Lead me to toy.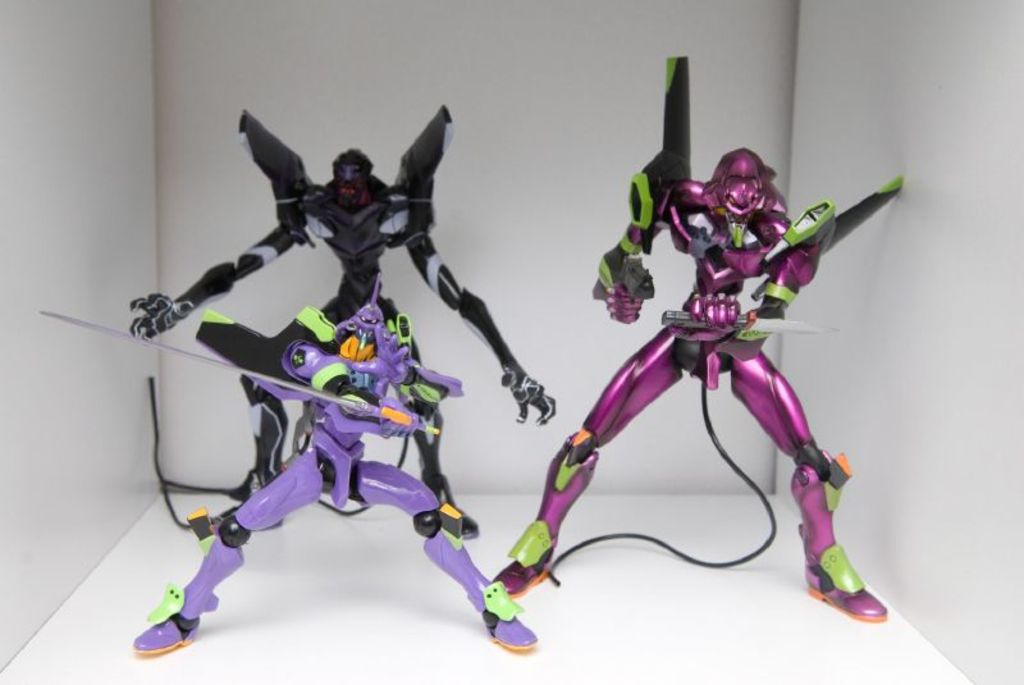
Lead to box(36, 279, 544, 654).
